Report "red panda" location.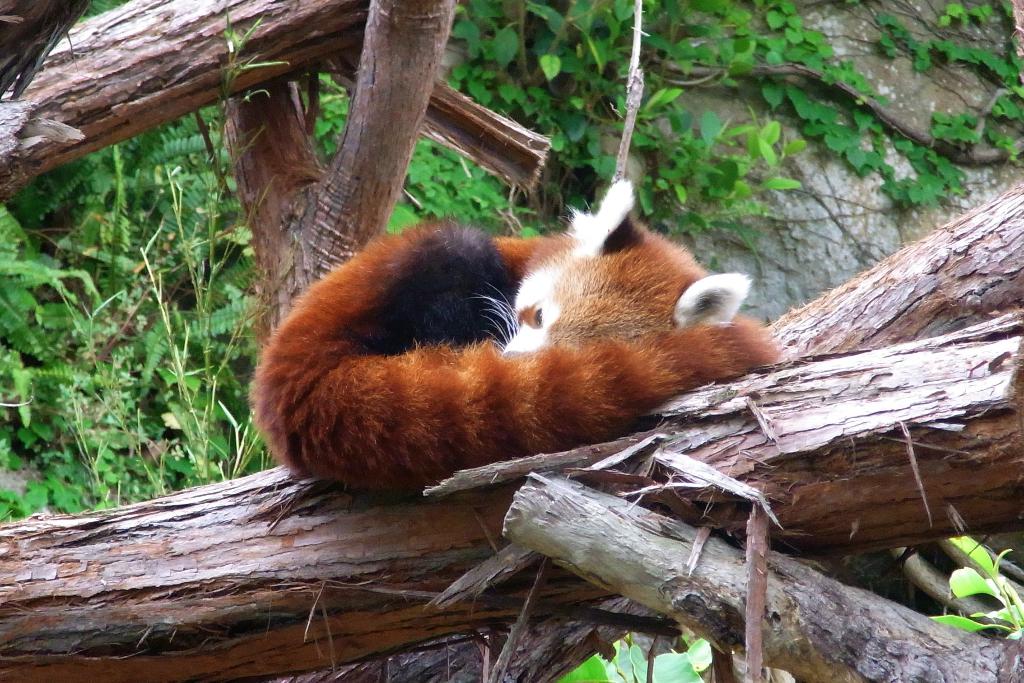
Report: detection(242, 177, 783, 489).
